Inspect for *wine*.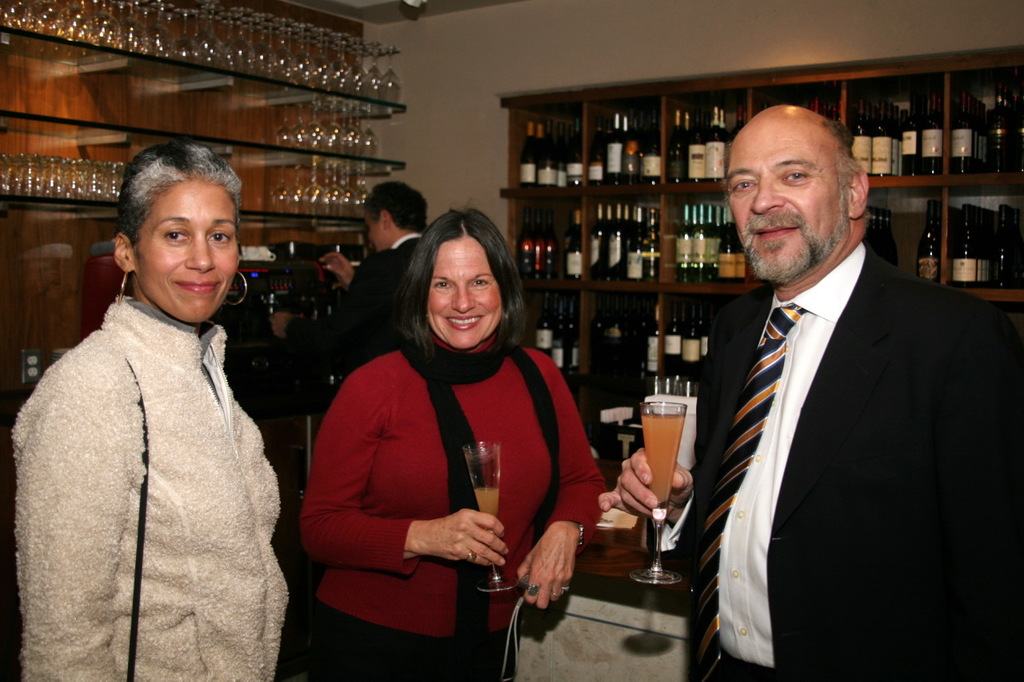
Inspection: 478,490,506,530.
